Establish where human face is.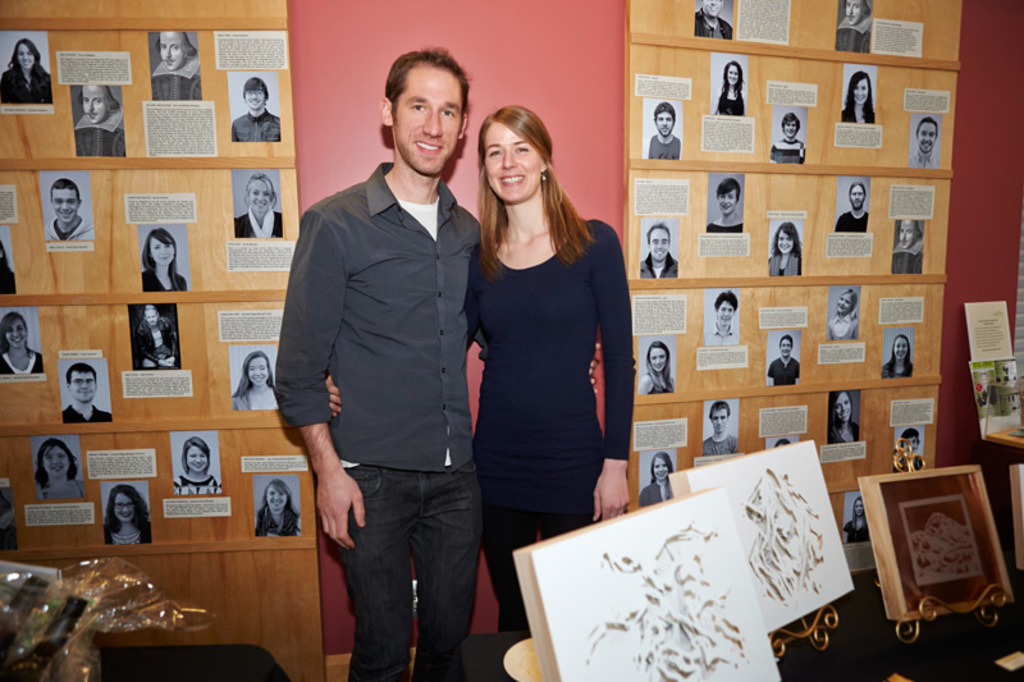
Established at 250:91:264:109.
